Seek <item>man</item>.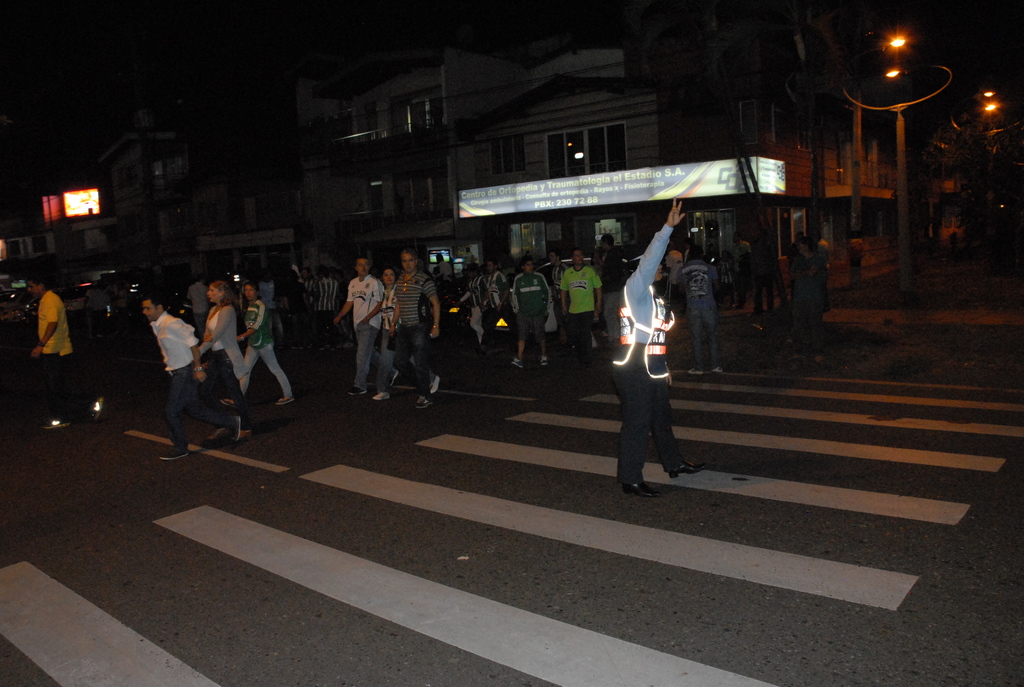
189/278/211/336.
